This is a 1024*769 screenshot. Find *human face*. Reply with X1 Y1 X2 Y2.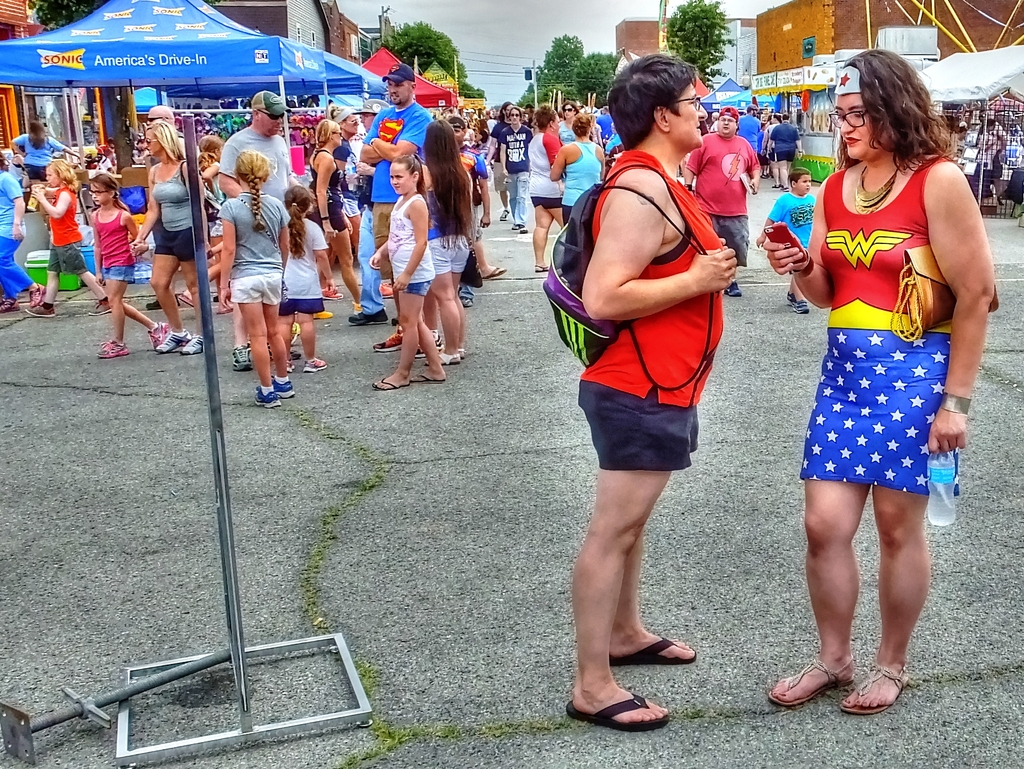
455 125 465 144.
